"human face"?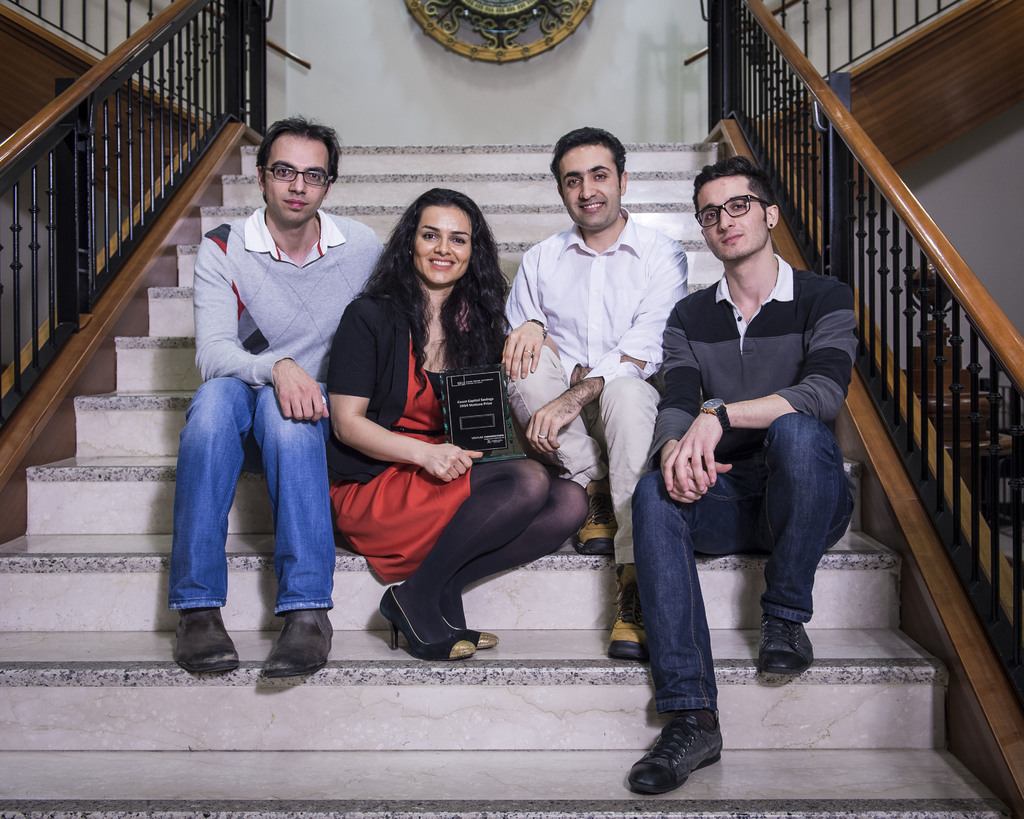
l=557, t=138, r=625, b=225
